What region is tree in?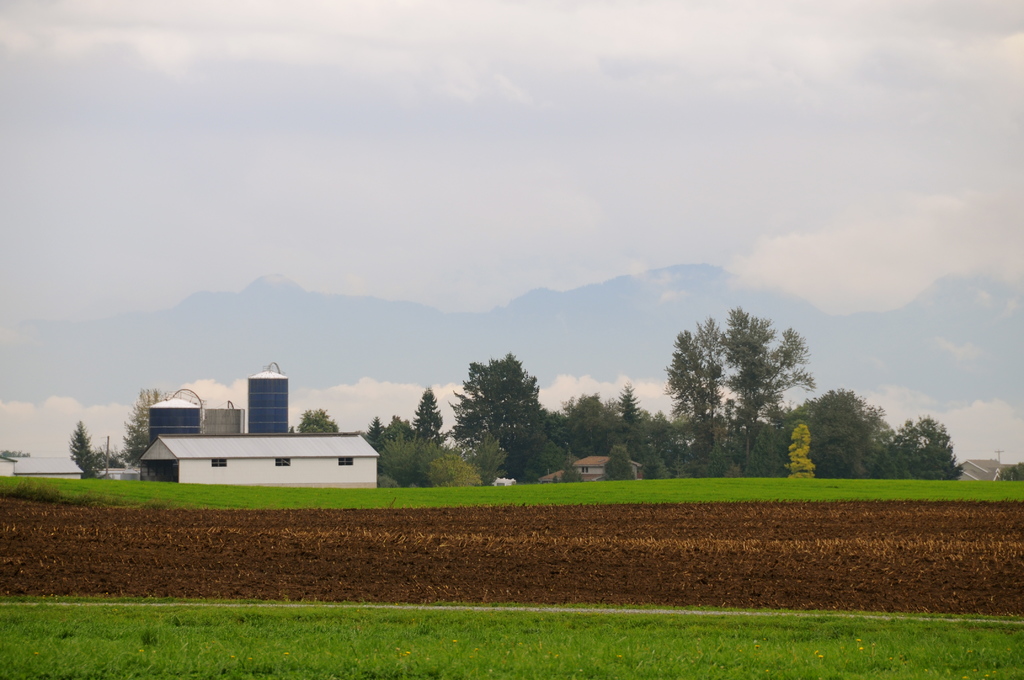
[x1=122, y1=385, x2=161, y2=465].
